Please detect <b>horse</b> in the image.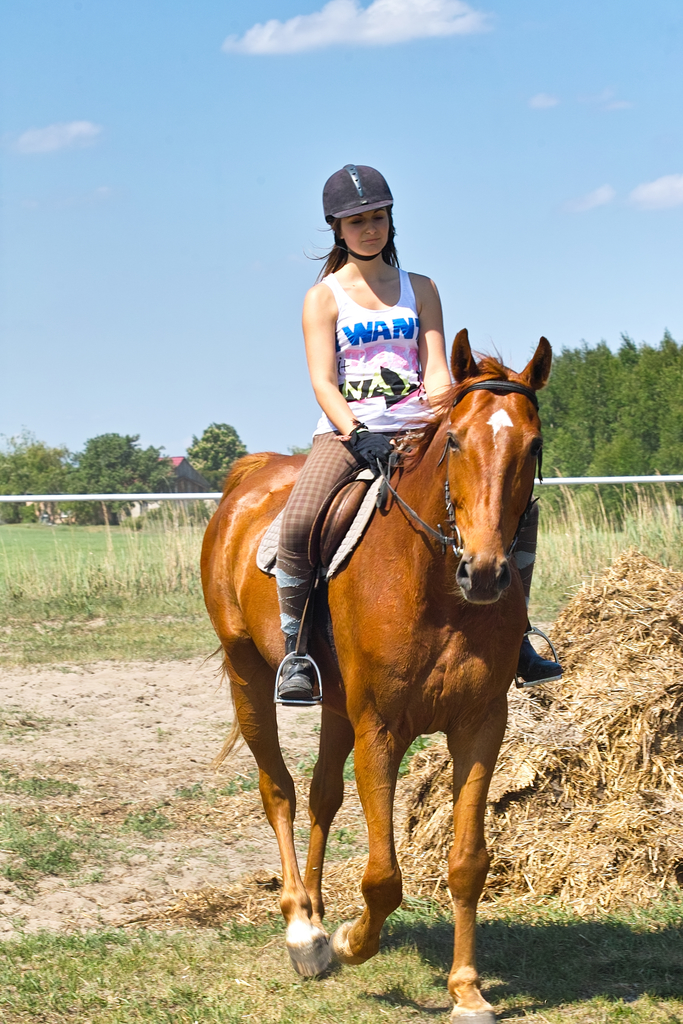
bbox=[195, 324, 554, 1023].
